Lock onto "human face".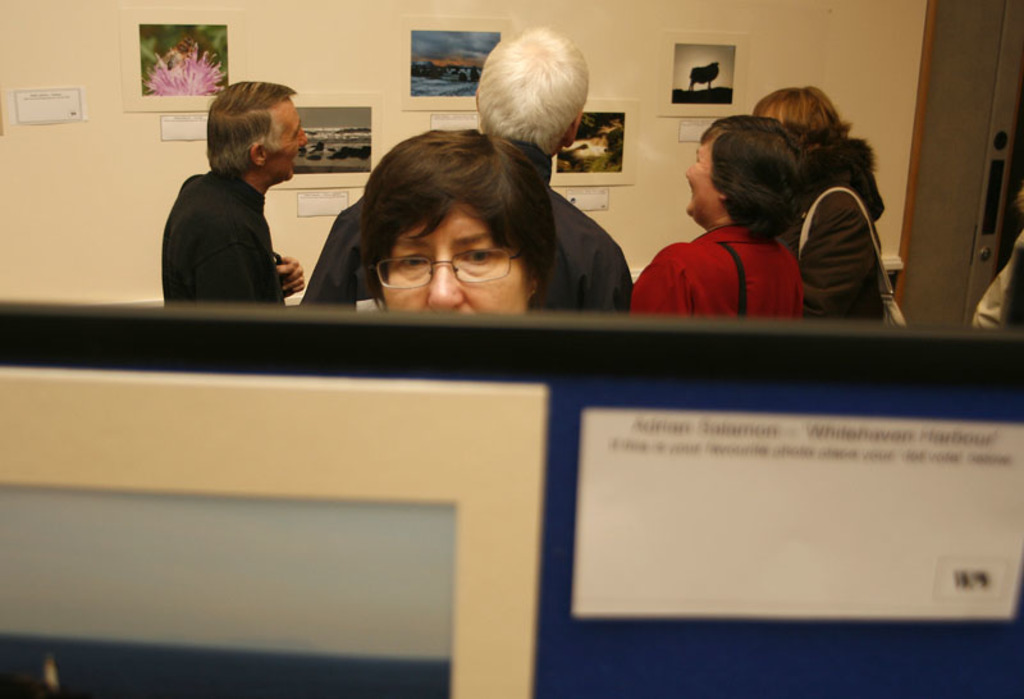
Locked: BBox(265, 79, 311, 191).
